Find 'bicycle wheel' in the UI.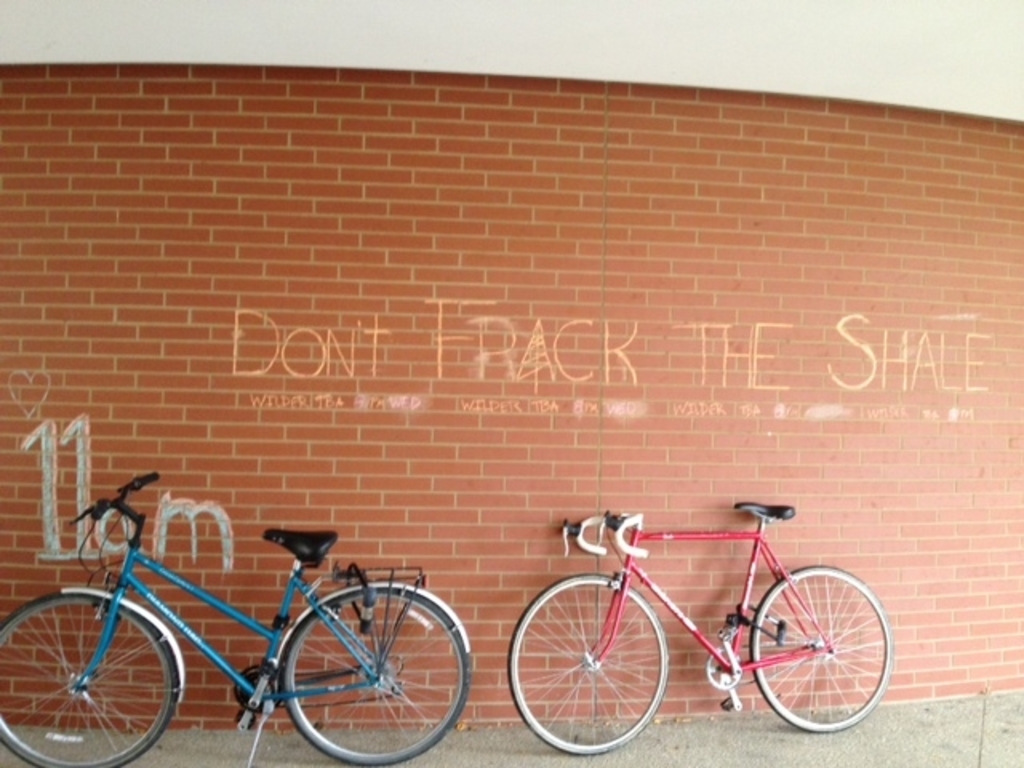
UI element at (11, 597, 174, 760).
